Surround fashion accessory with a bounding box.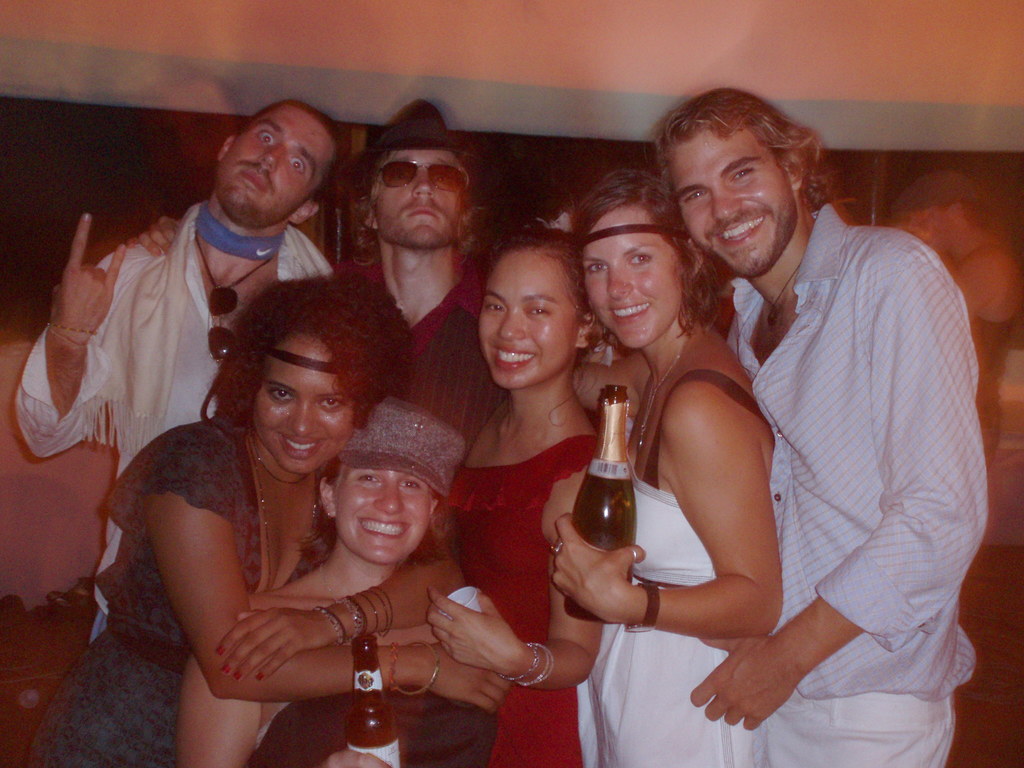
rect(370, 99, 479, 164).
